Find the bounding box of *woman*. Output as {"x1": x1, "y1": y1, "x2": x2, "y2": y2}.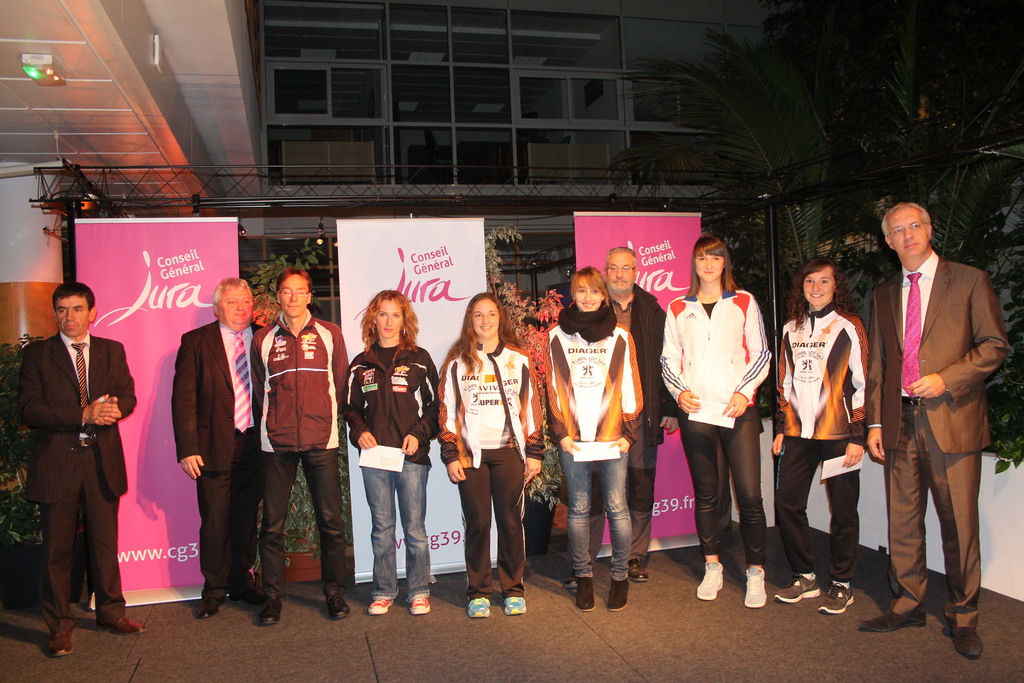
{"x1": 657, "y1": 234, "x2": 774, "y2": 609}.
